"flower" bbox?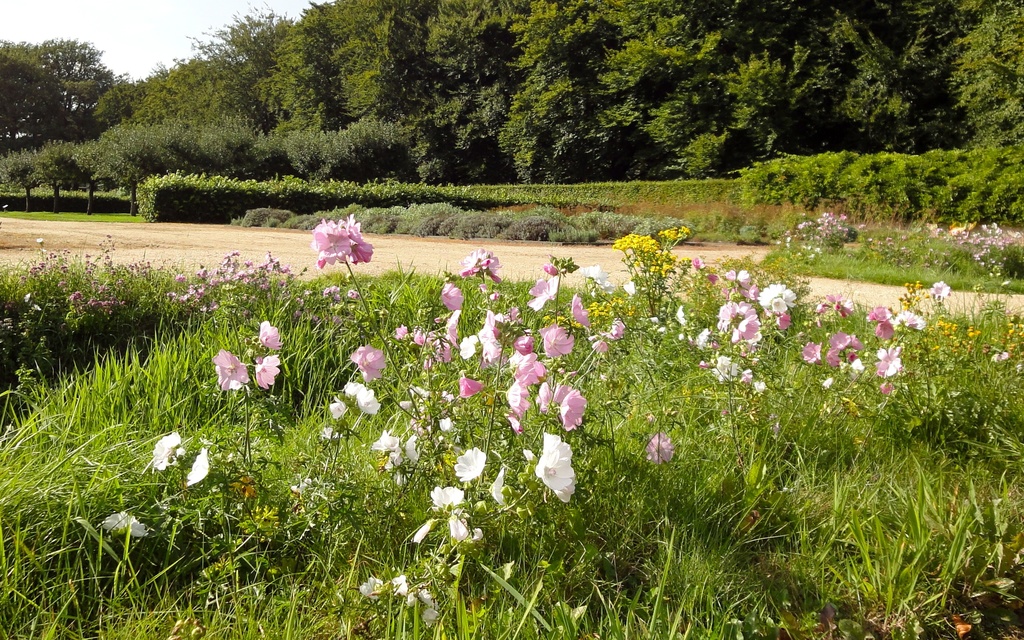
456 375 483 394
